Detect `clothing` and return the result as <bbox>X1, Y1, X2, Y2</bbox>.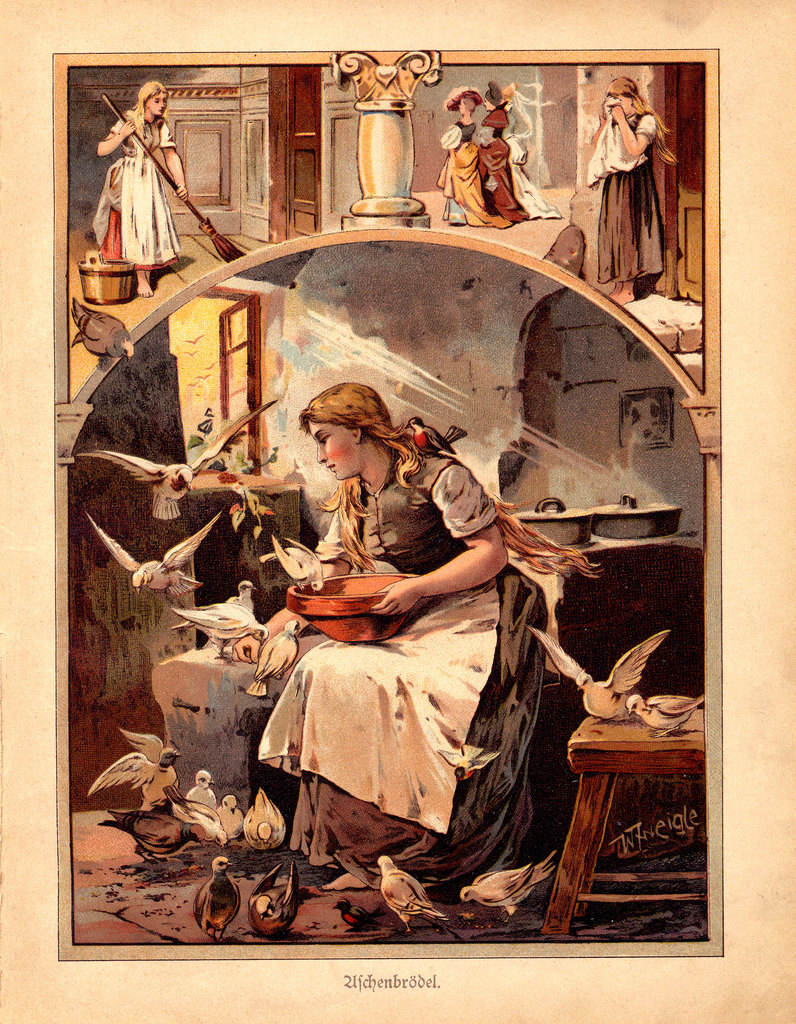
<bbox>597, 110, 663, 285</bbox>.
